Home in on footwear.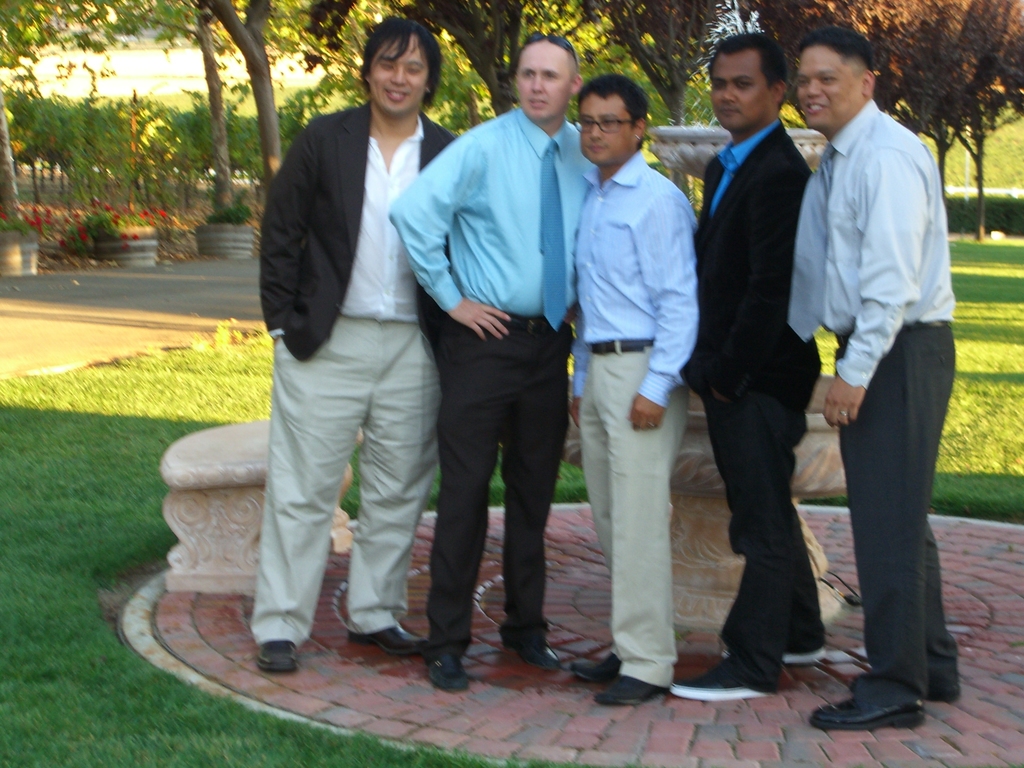
Homed in at crop(345, 623, 431, 653).
